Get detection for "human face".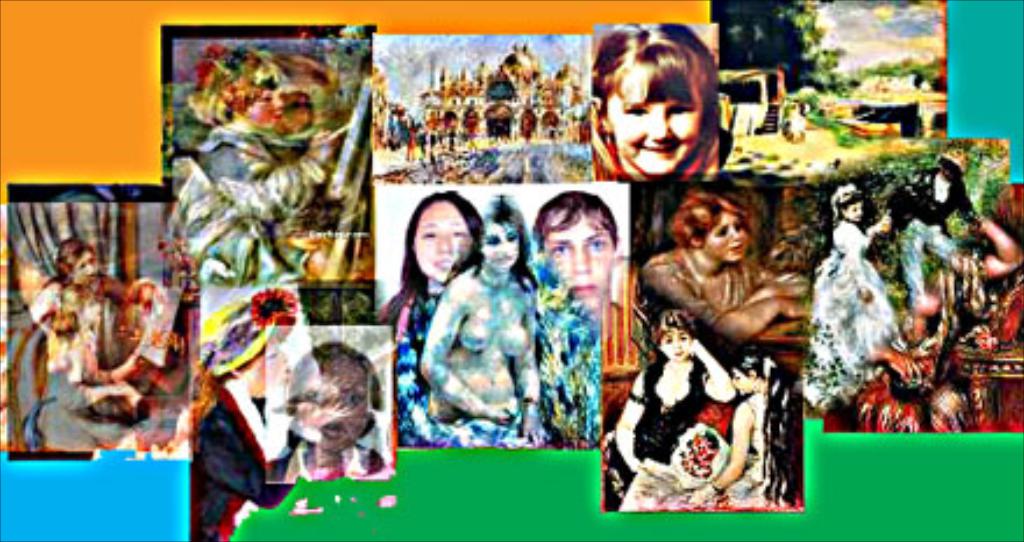
Detection: bbox=[728, 361, 754, 395].
